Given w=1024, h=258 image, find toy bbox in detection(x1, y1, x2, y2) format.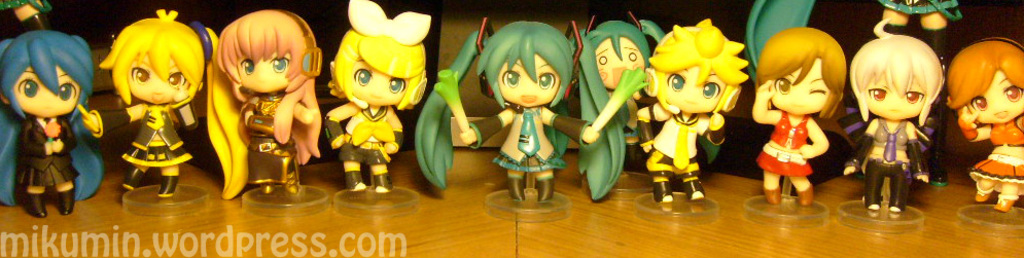
detection(325, 0, 432, 219).
